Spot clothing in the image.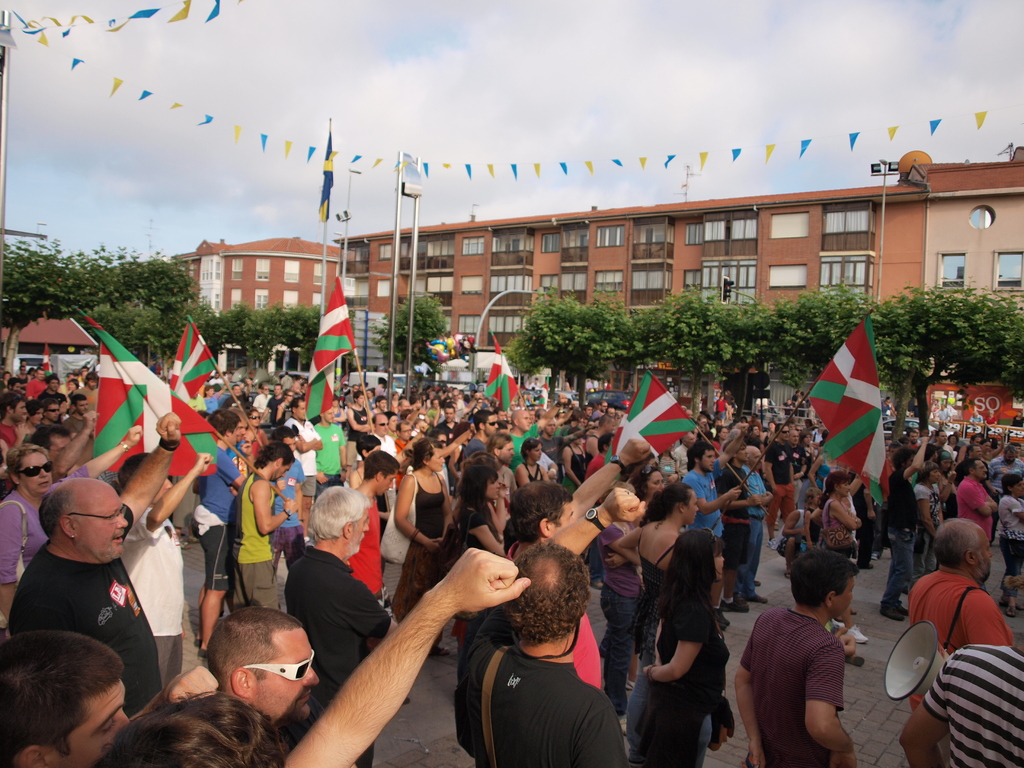
clothing found at locate(89, 490, 216, 692).
